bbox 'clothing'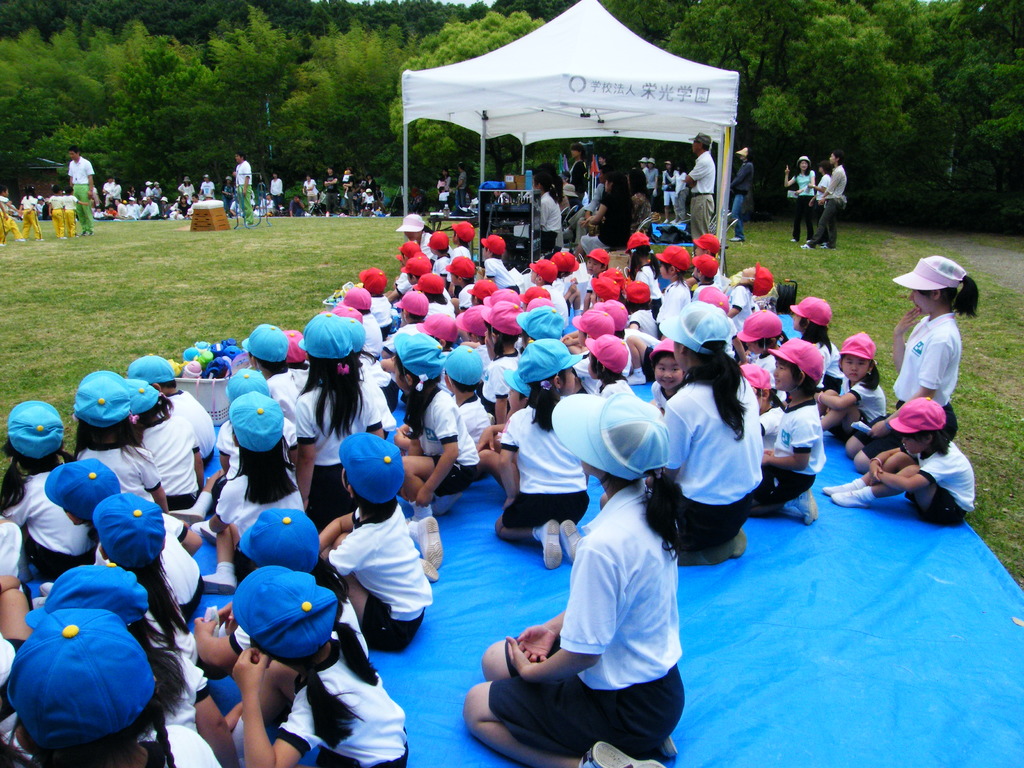
810 336 841 388
